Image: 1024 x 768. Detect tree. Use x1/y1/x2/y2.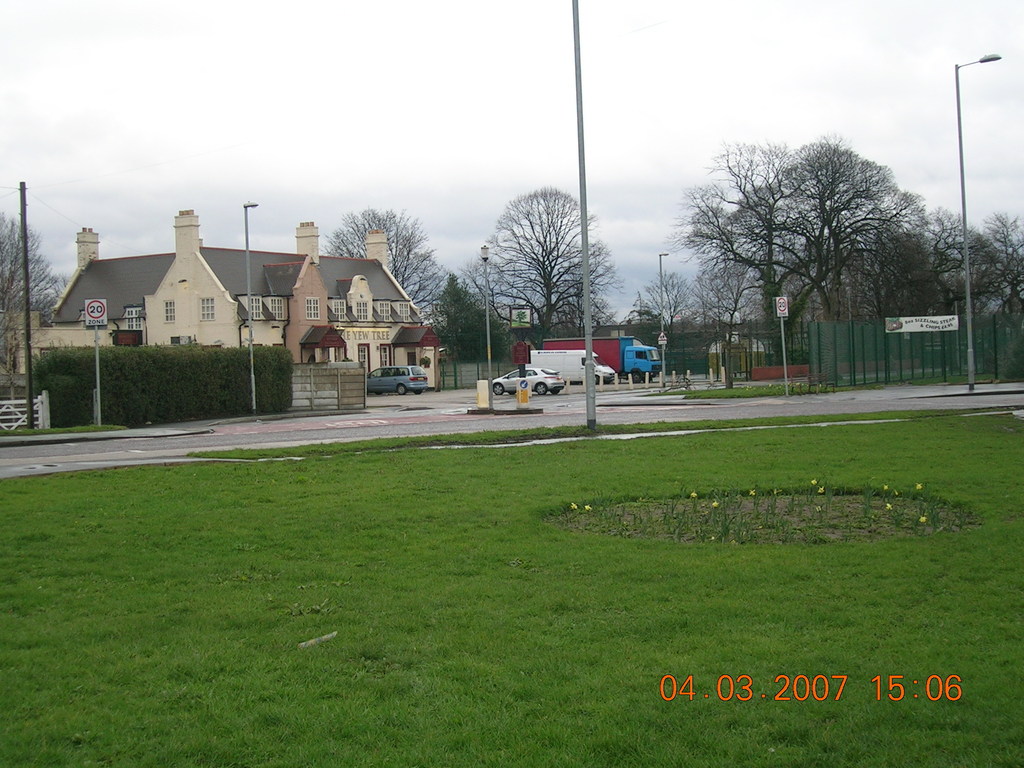
691/255/767/396.
